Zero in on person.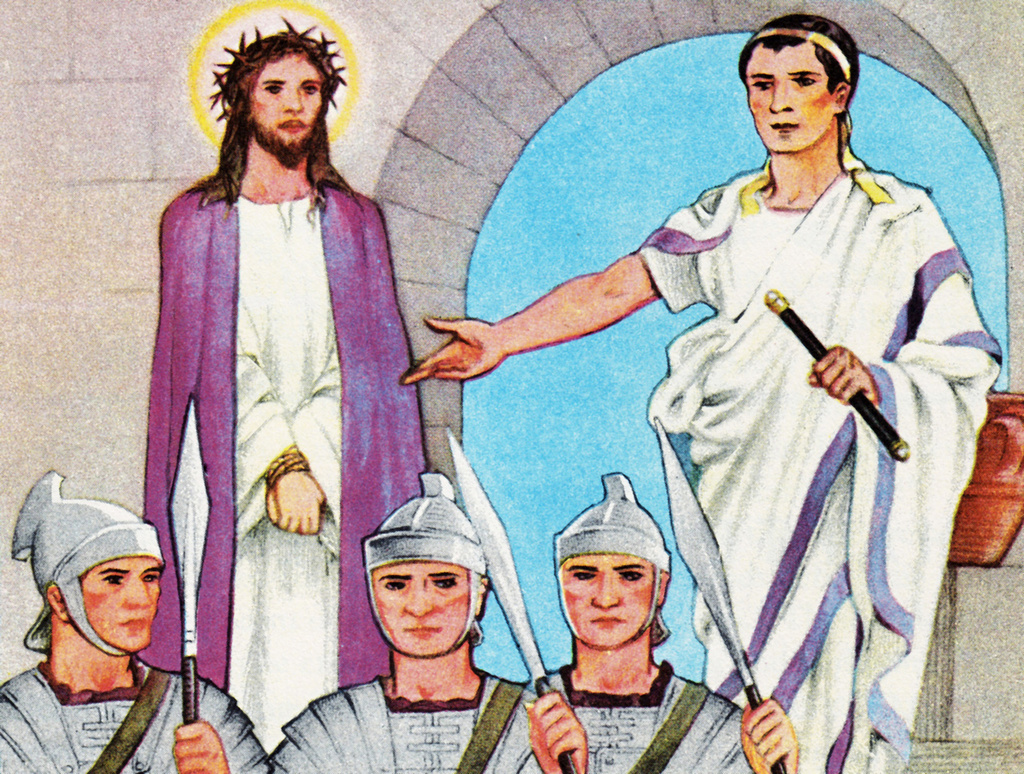
Zeroed in: [136, 6, 433, 757].
